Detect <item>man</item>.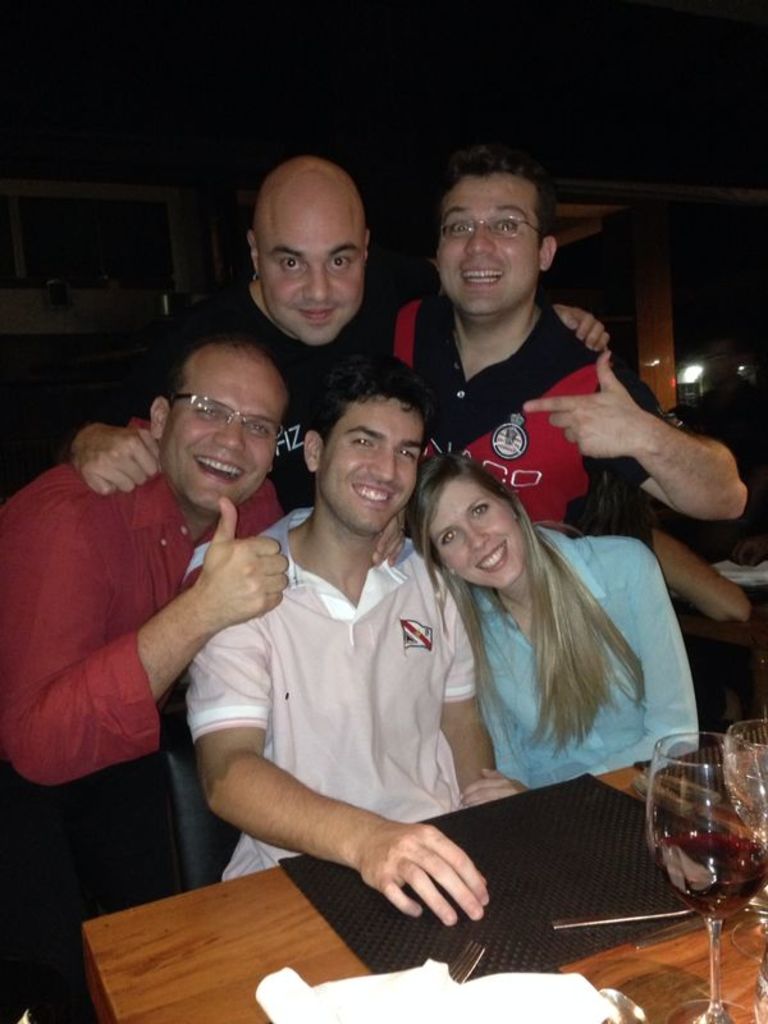
Detected at crop(0, 323, 291, 927).
